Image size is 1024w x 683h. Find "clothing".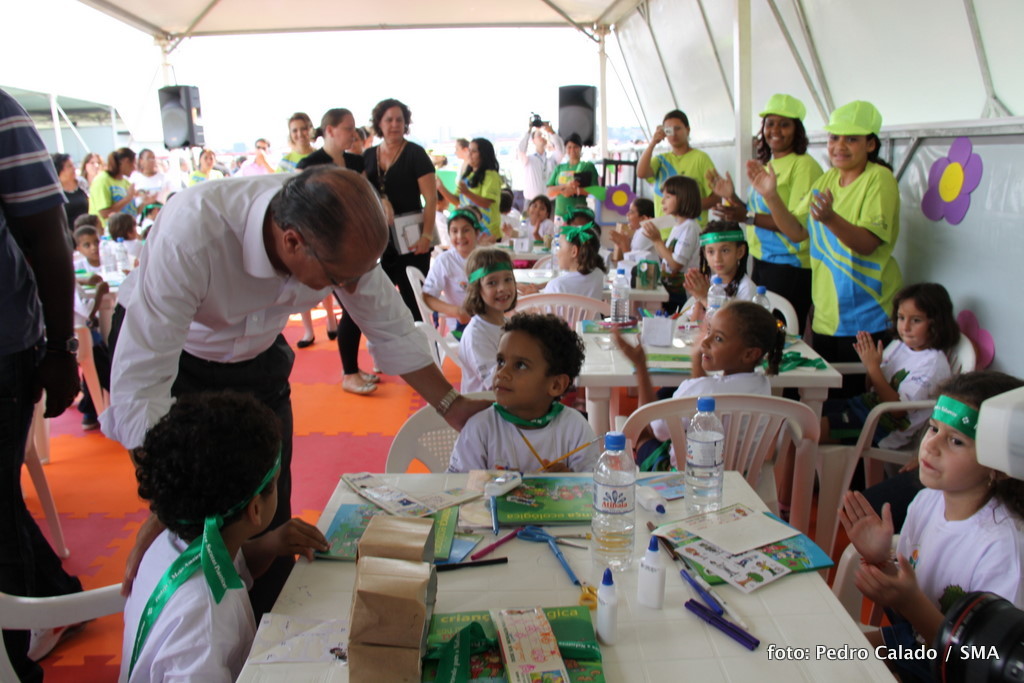
(left=123, top=524, right=255, bottom=682).
